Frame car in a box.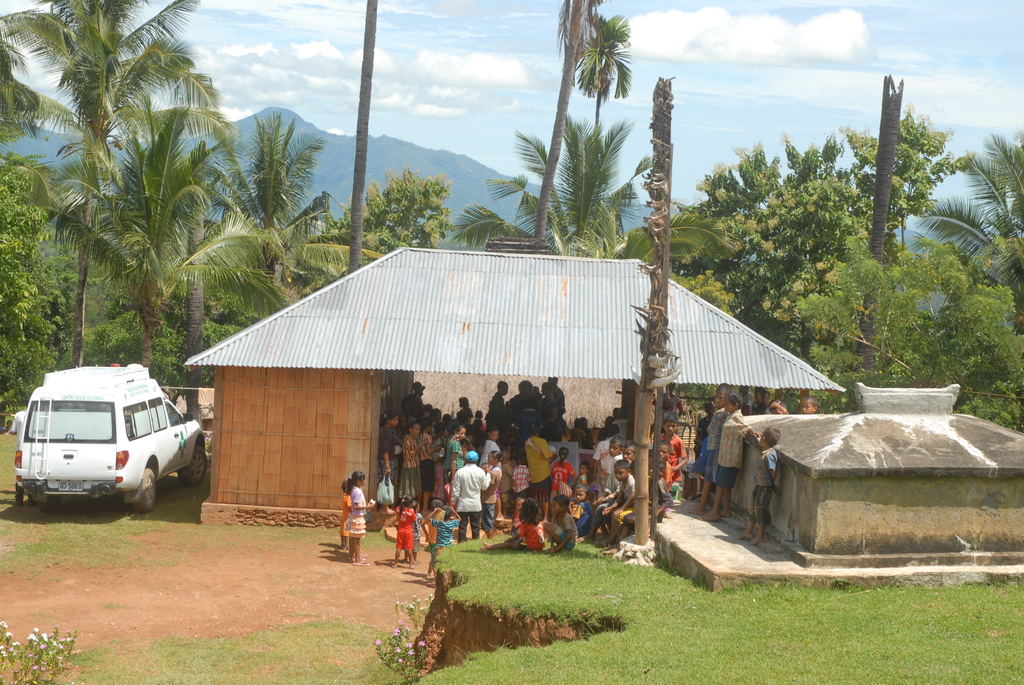
(11,359,207,512).
